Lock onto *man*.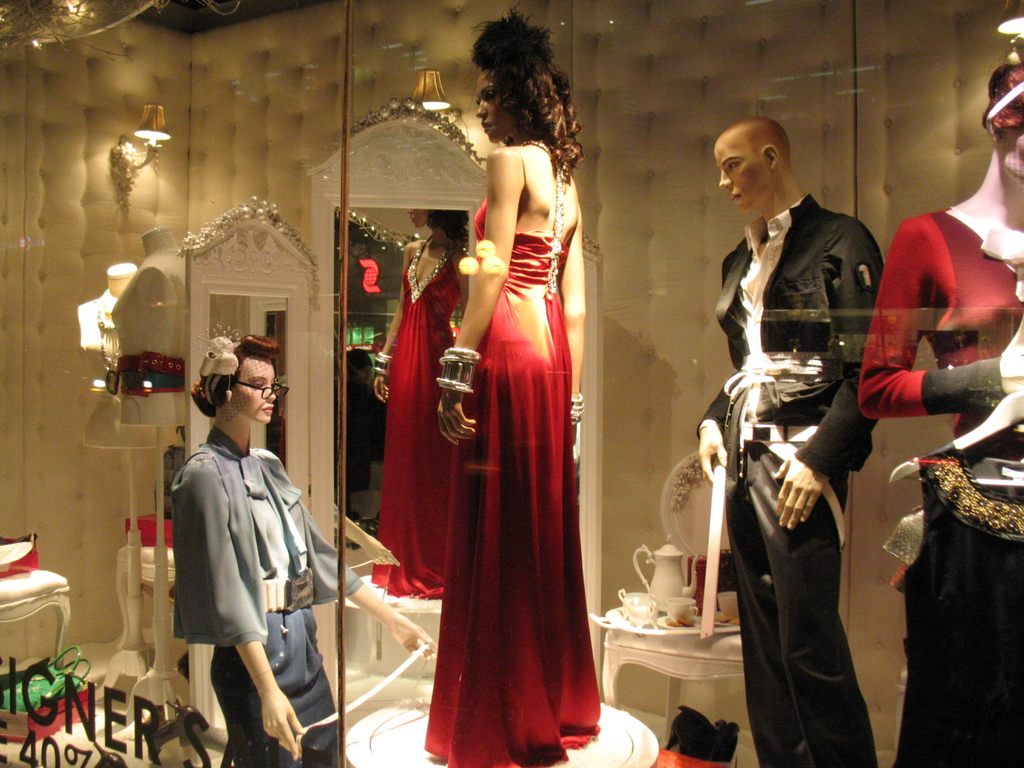
Locked: rect(682, 110, 881, 767).
